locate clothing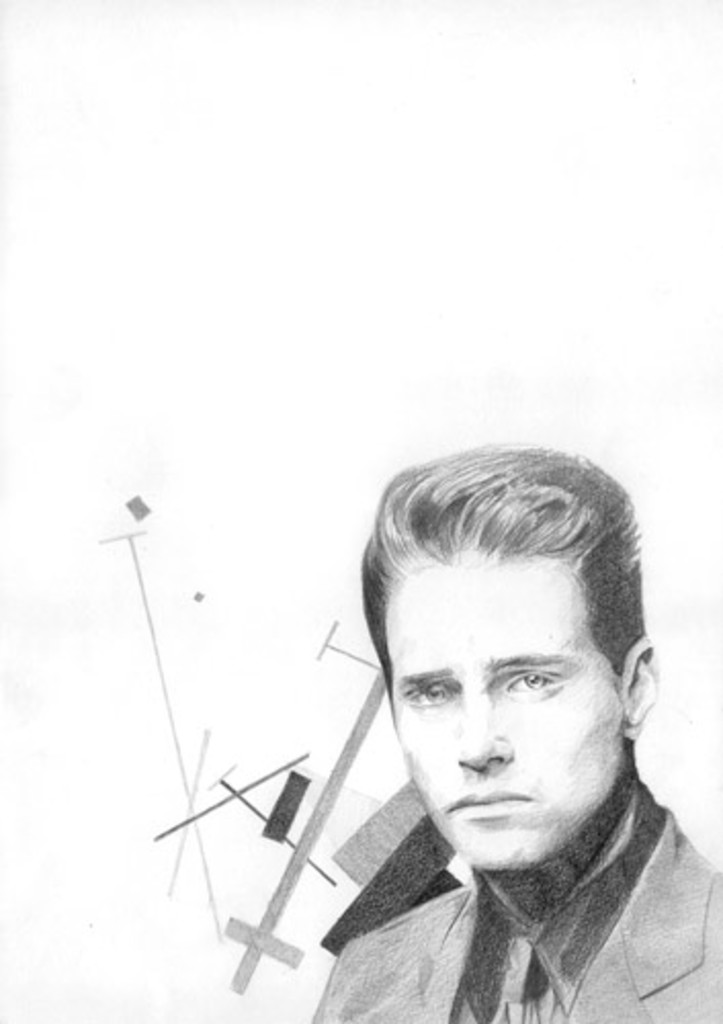
<region>293, 745, 719, 1022</region>
